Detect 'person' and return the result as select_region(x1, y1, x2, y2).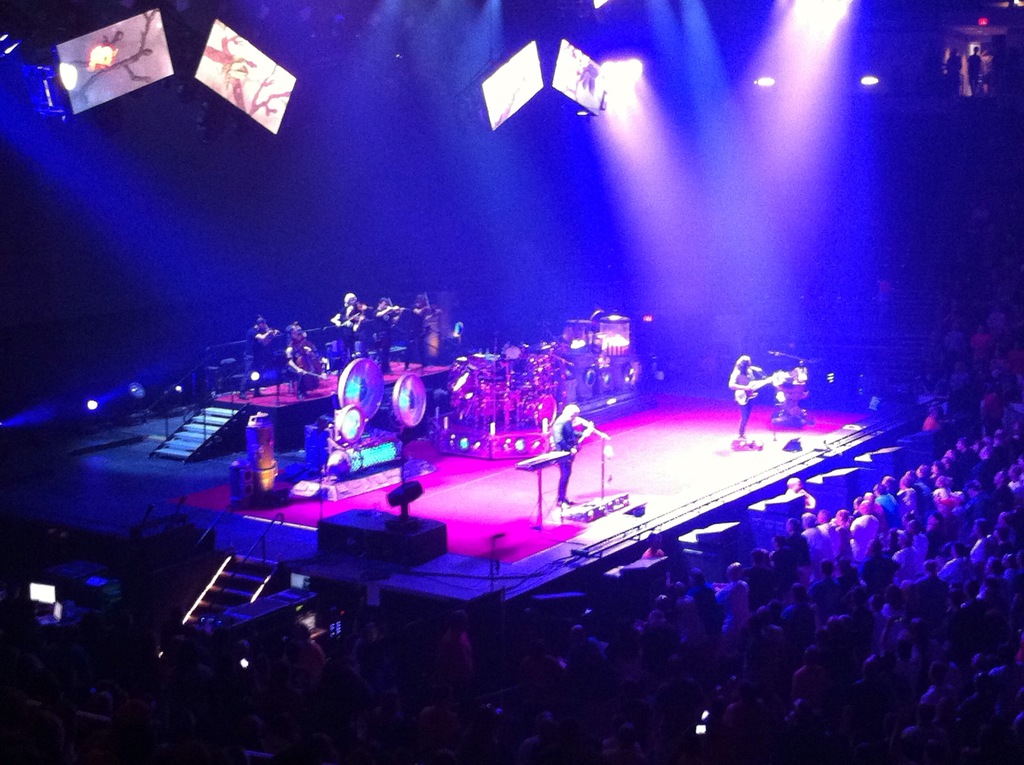
select_region(333, 287, 367, 369).
